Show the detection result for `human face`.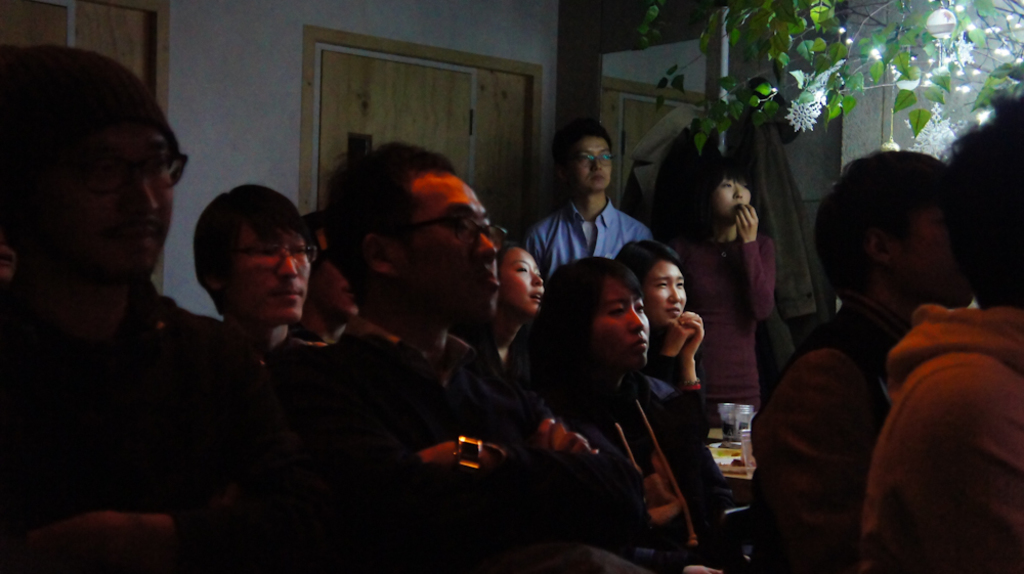
bbox(13, 69, 178, 286).
